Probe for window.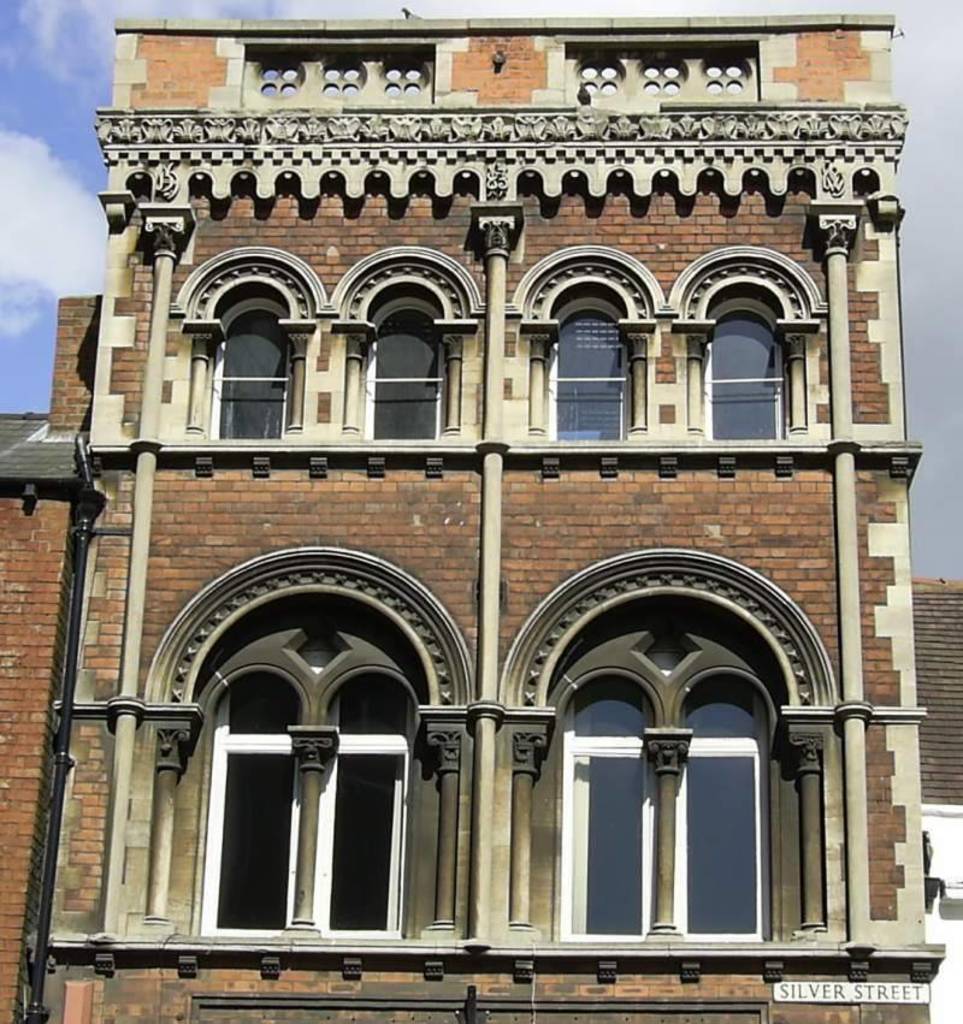
Probe result: (510,245,660,448).
